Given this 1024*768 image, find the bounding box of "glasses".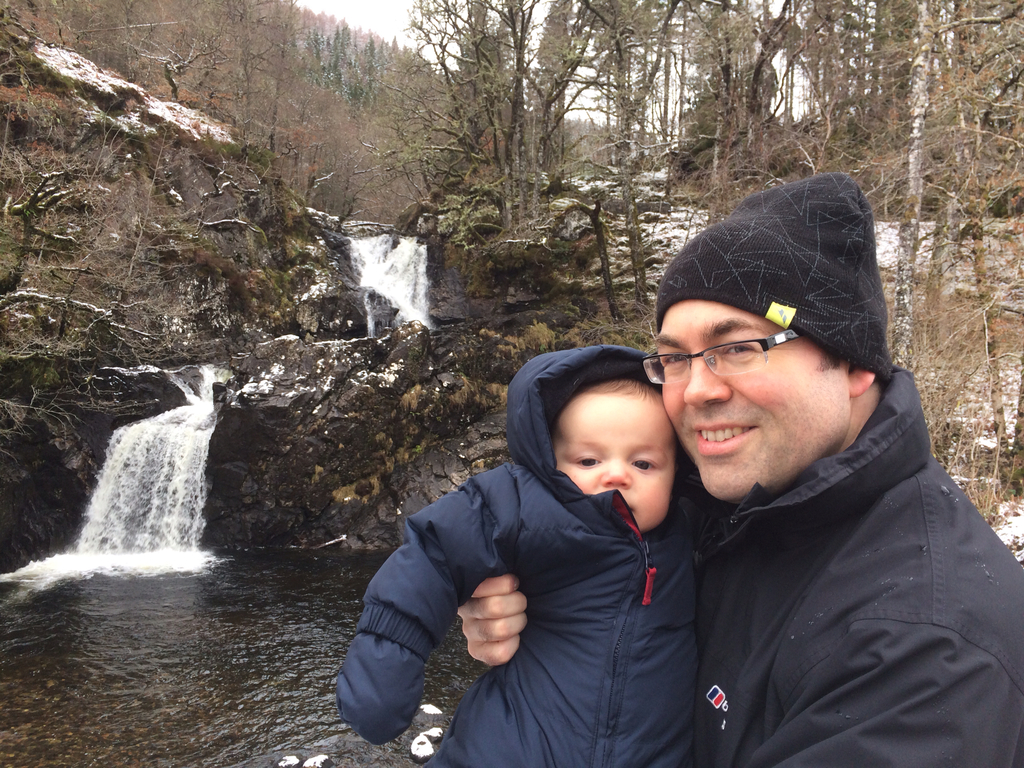
bbox=(638, 325, 808, 387).
